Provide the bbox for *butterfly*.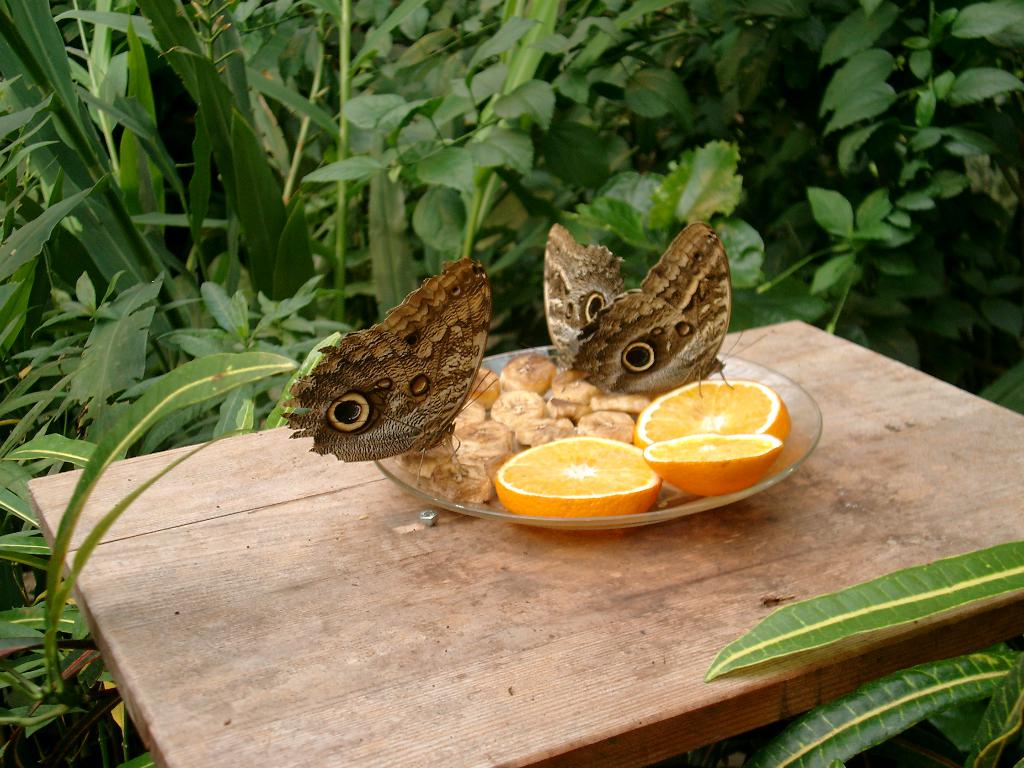
box=[291, 252, 499, 479].
